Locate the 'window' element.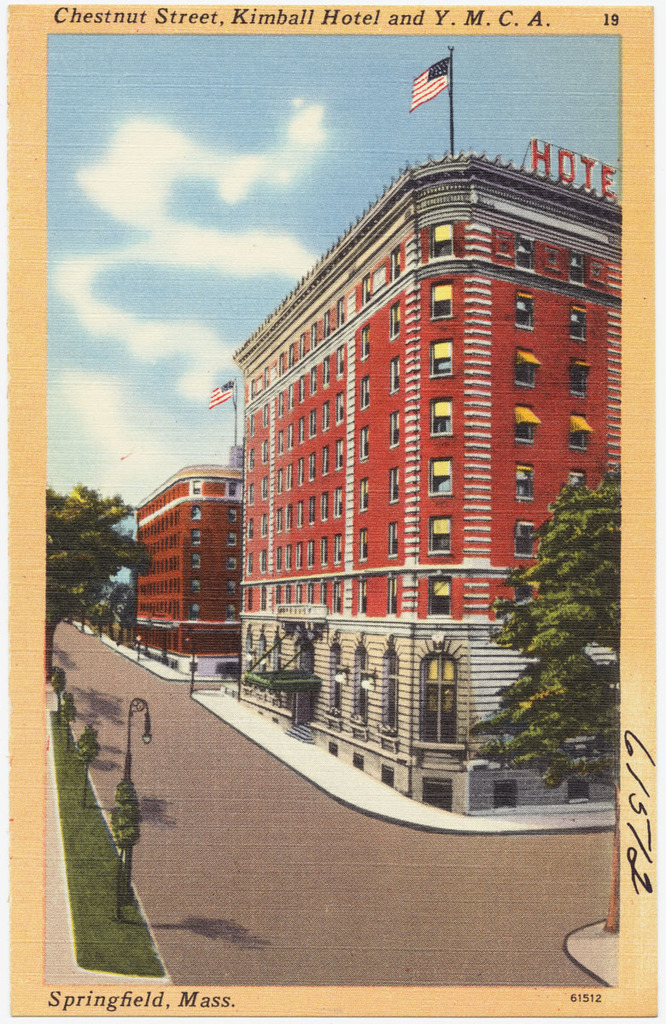
Element bbox: 390,300,398,339.
